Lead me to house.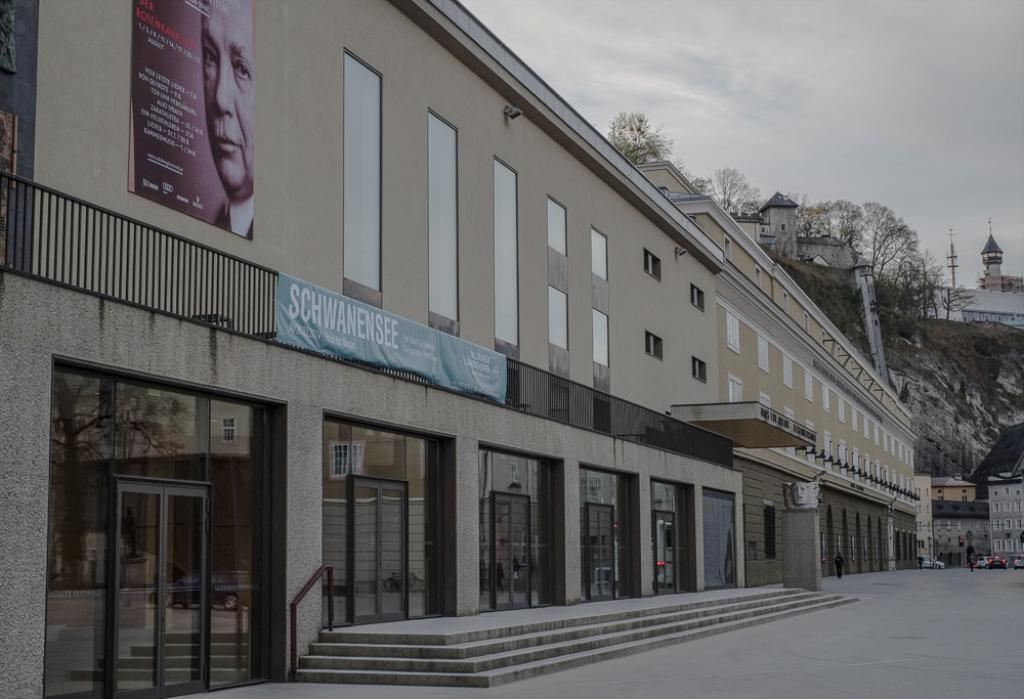
Lead to crop(0, 0, 920, 698).
